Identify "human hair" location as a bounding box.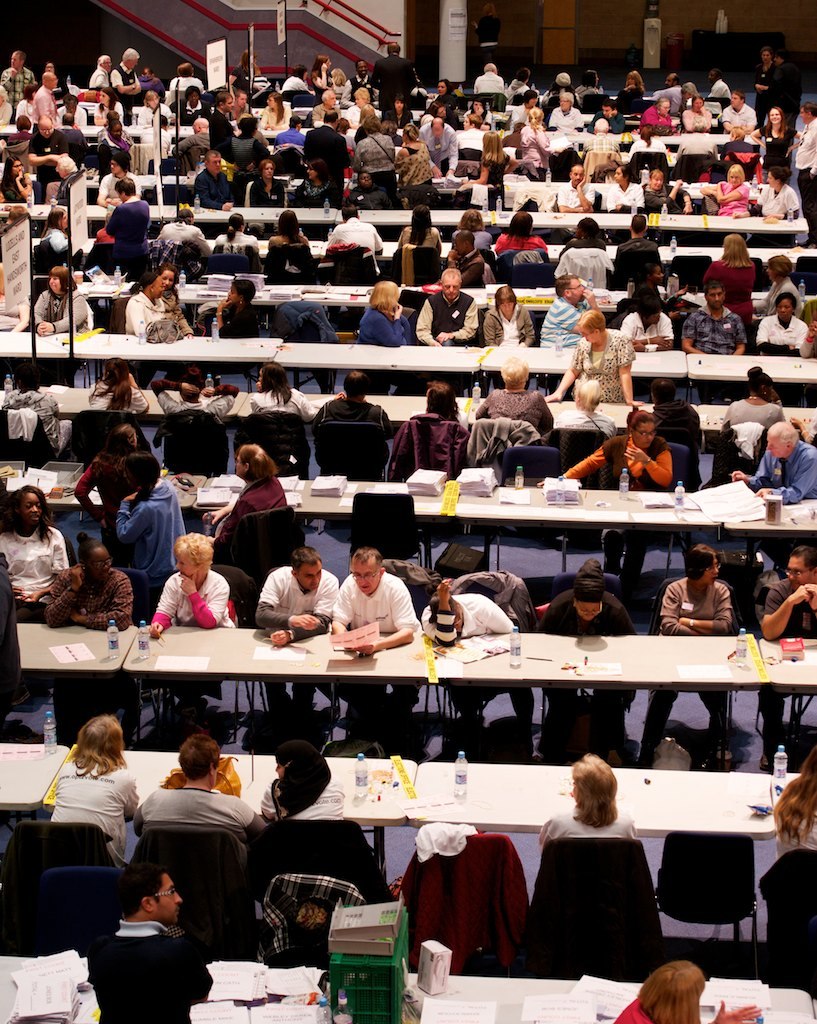
crop(281, 748, 336, 810).
